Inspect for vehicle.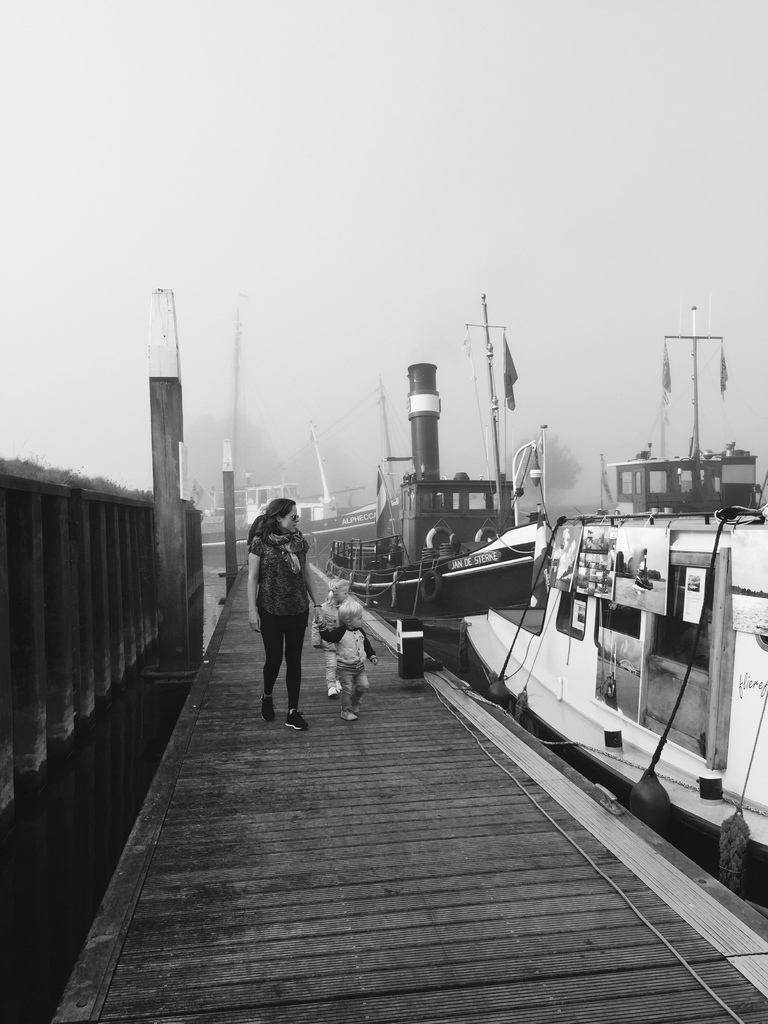
Inspection: l=204, t=421, r=398, b=575.
